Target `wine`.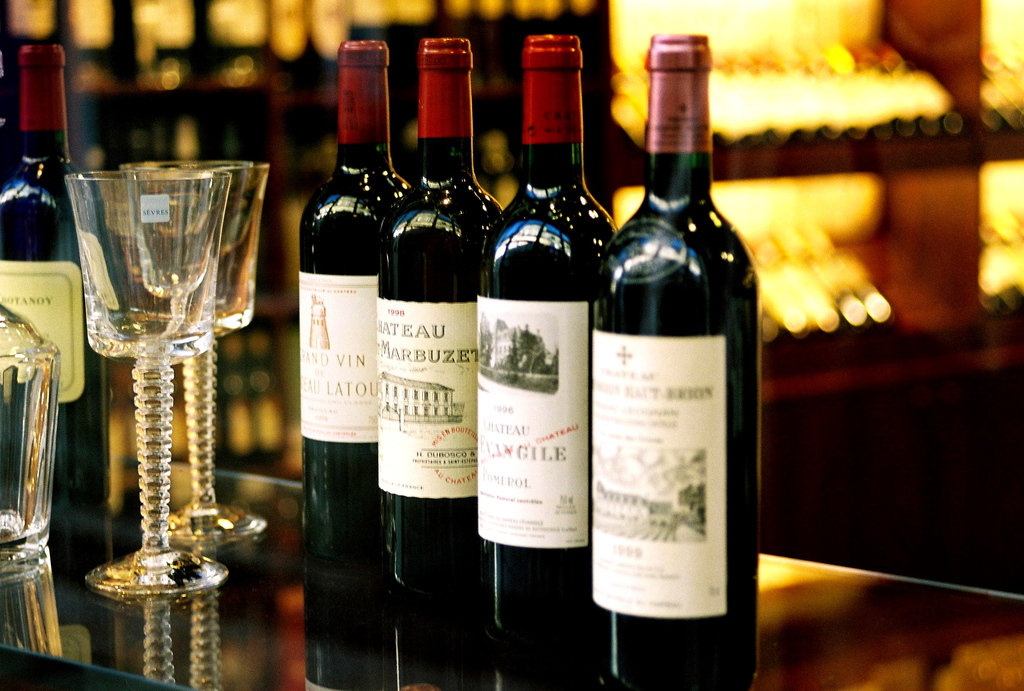
Target region: select_region(476, 31, 617, 690).
